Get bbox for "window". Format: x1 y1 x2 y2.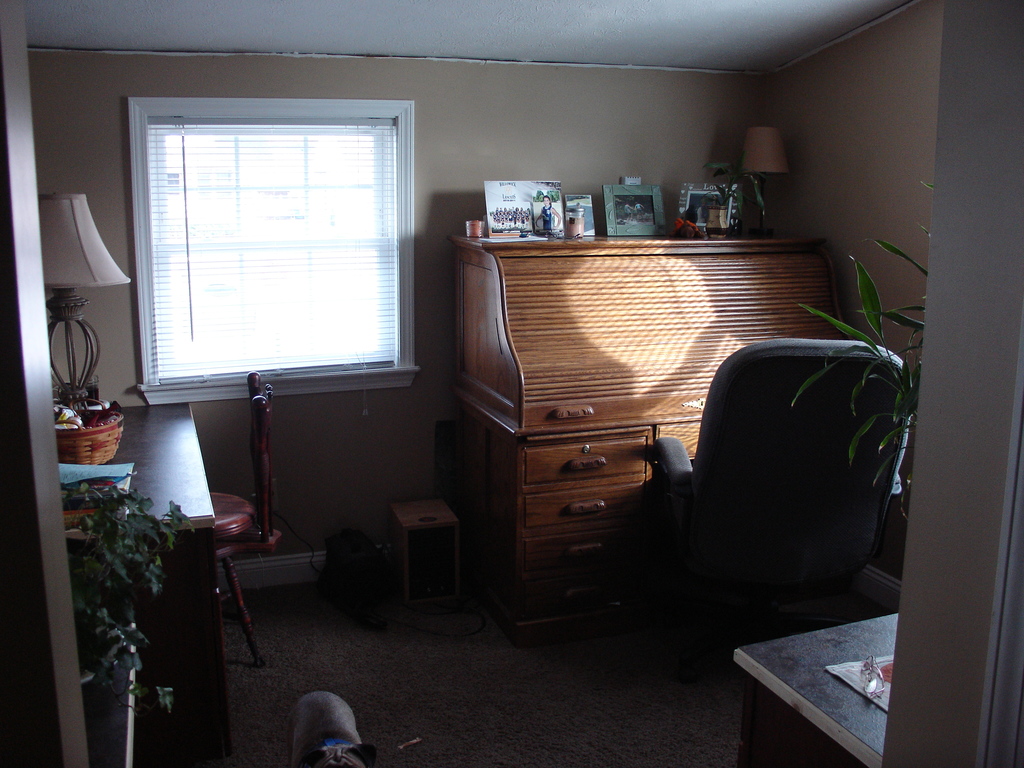
143 113 402 367.
